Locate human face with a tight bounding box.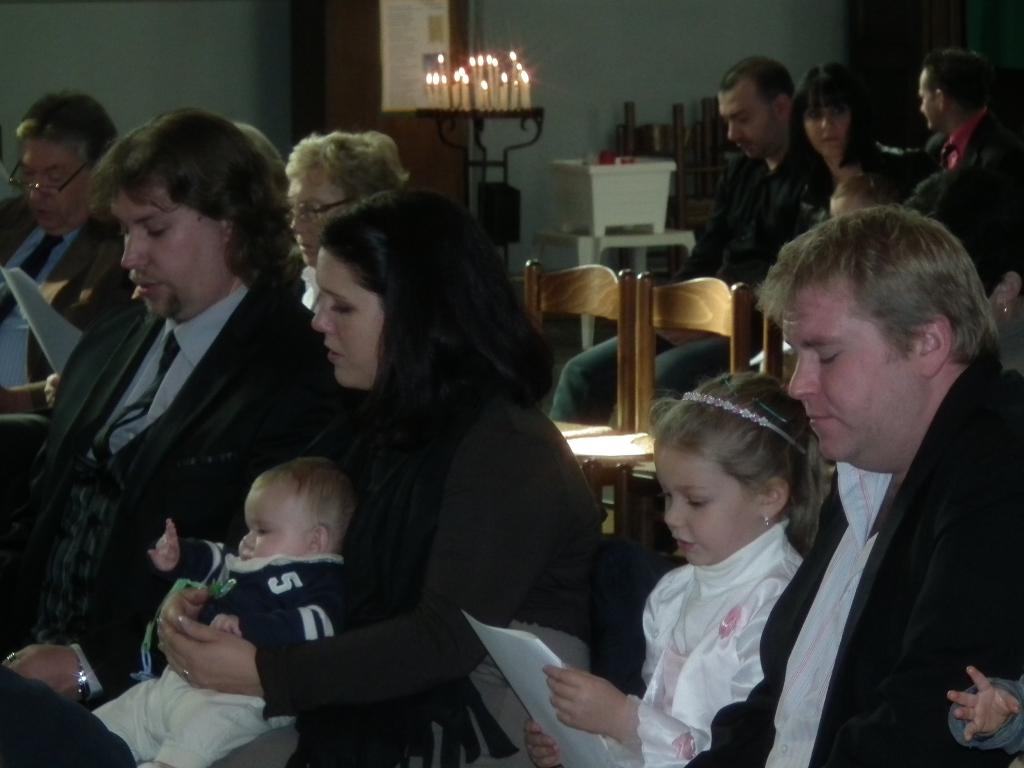
select_region(239, 485, 309, 559).
